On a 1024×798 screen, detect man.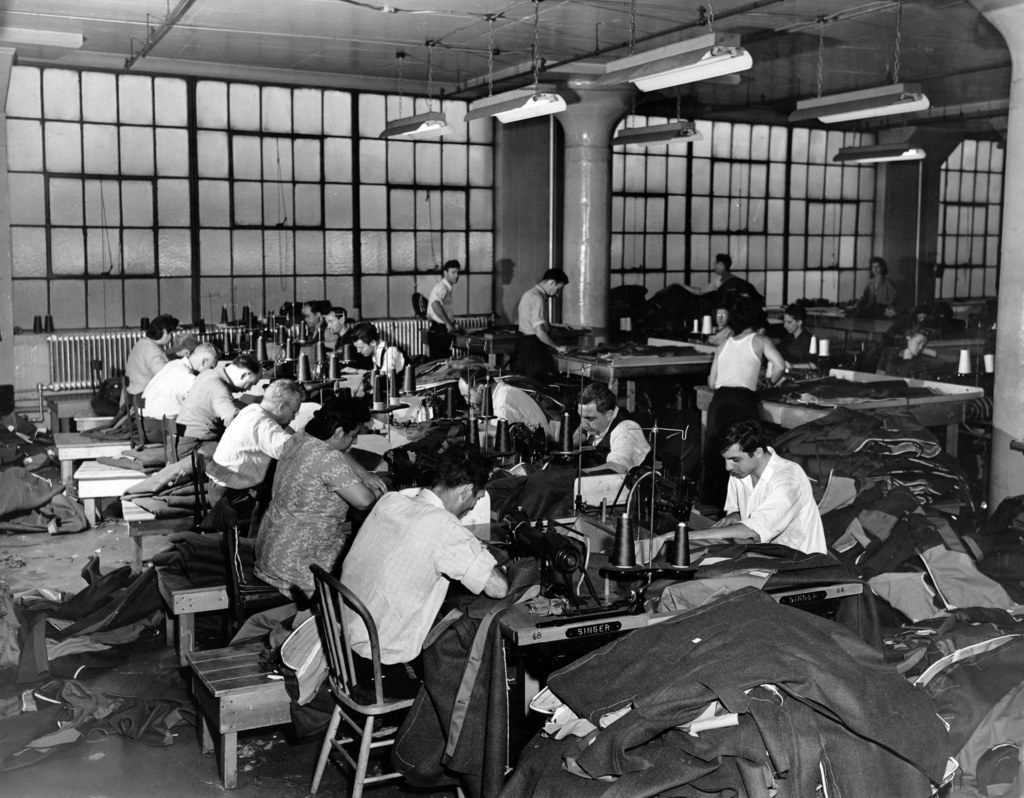
{"left": 457, "top": 370, "right": 549, "bottom": 431}.
